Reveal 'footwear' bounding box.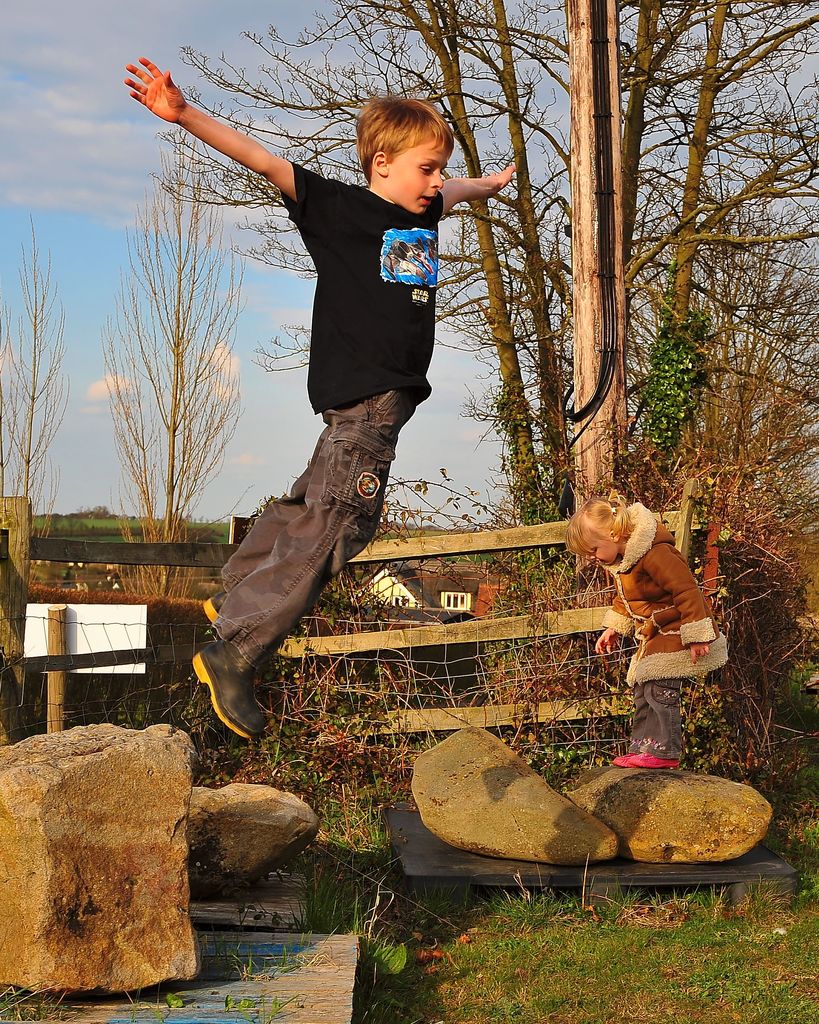
Revealed: <region>633, 748, 685, 771</region>.
